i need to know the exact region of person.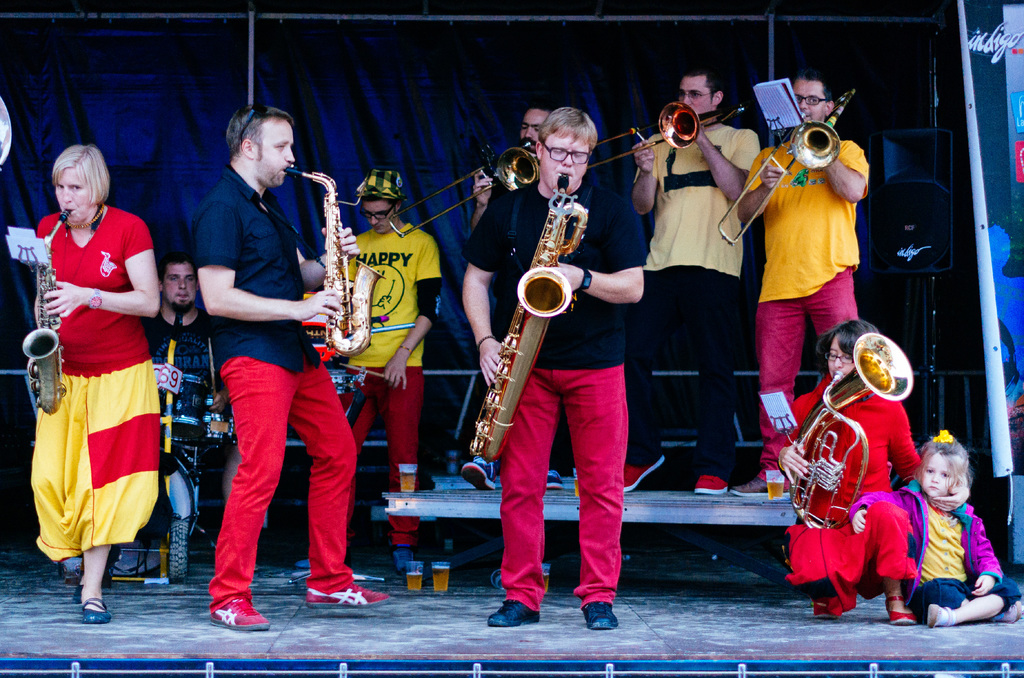
Region: select_region(464, 100, 563, 238).
